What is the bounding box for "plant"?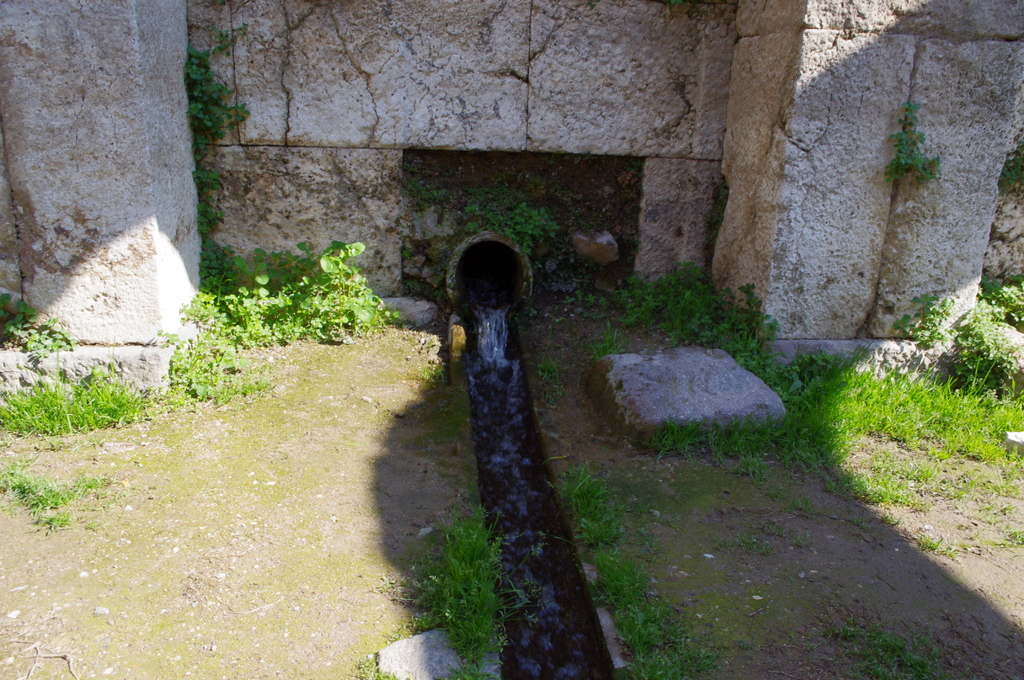
Rect(892, 291, 947, 357).
